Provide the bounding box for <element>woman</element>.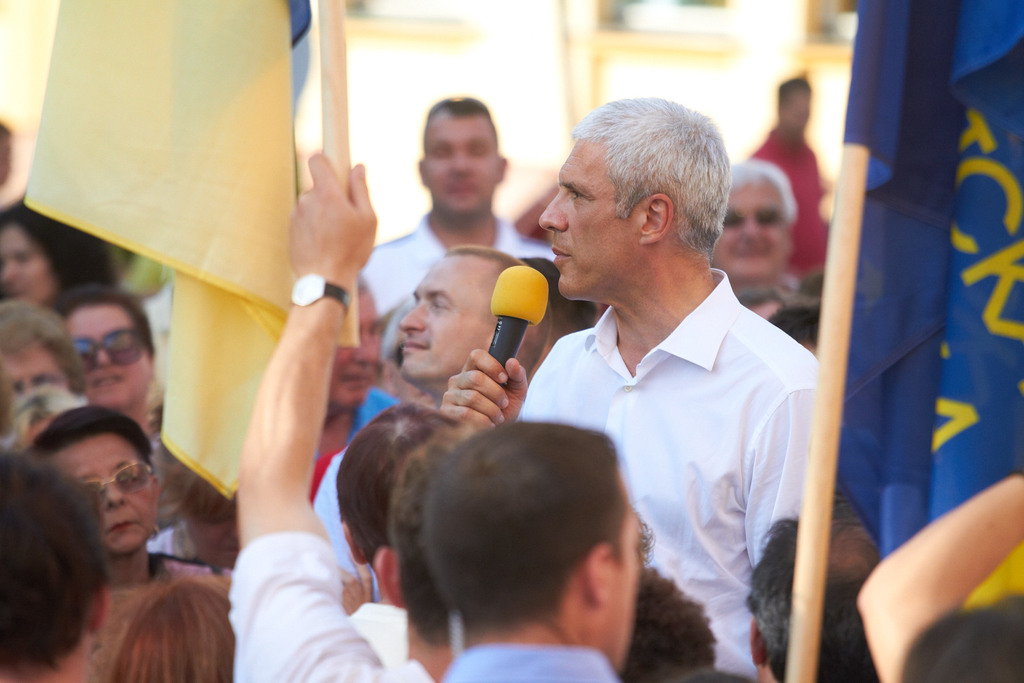
BBox(0, 297, 89, 410).
